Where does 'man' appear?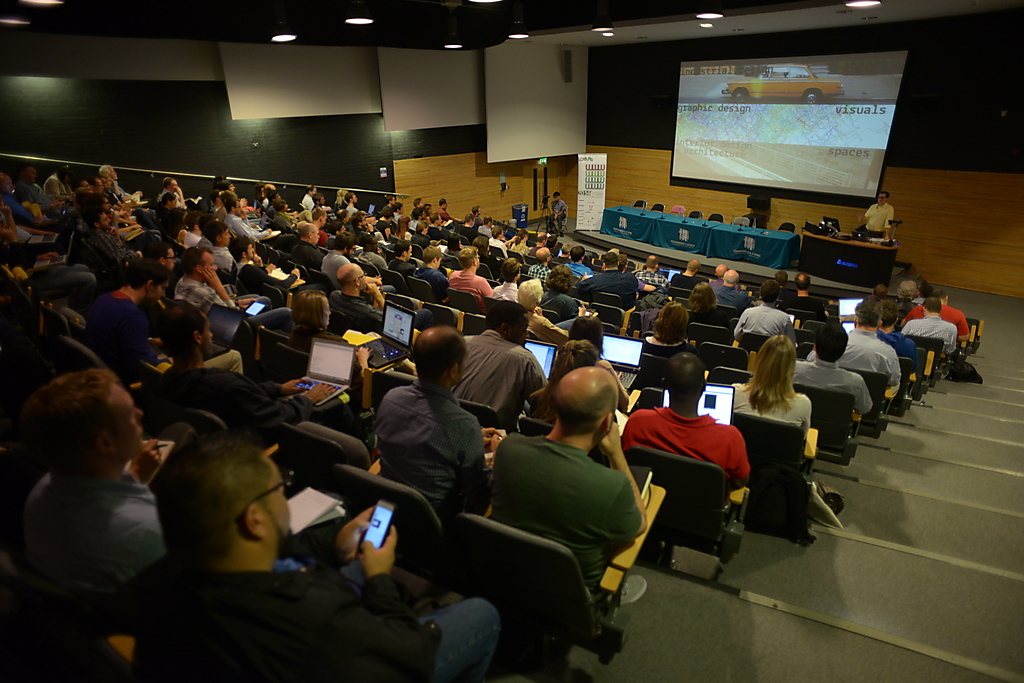
Appears at <box>732,286,791,337</box>.
